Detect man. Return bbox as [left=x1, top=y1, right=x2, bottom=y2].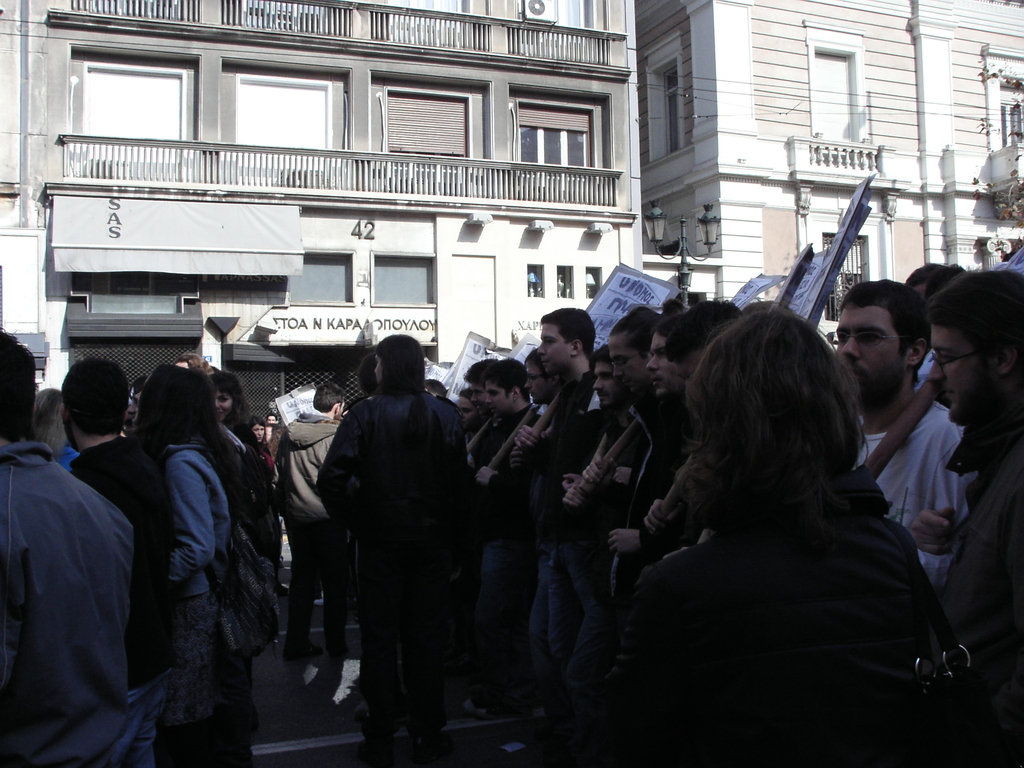
[left=442, top=335, right=502, bottom=518].
